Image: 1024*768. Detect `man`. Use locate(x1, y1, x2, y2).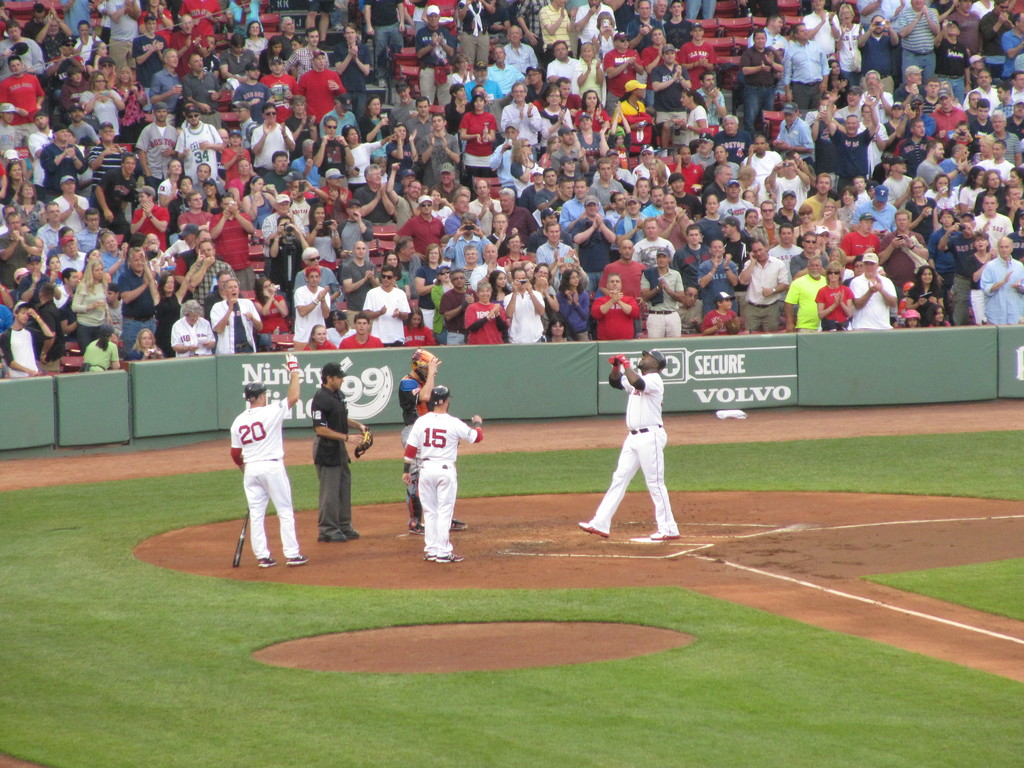
locate(132, 15, 168, 111).
